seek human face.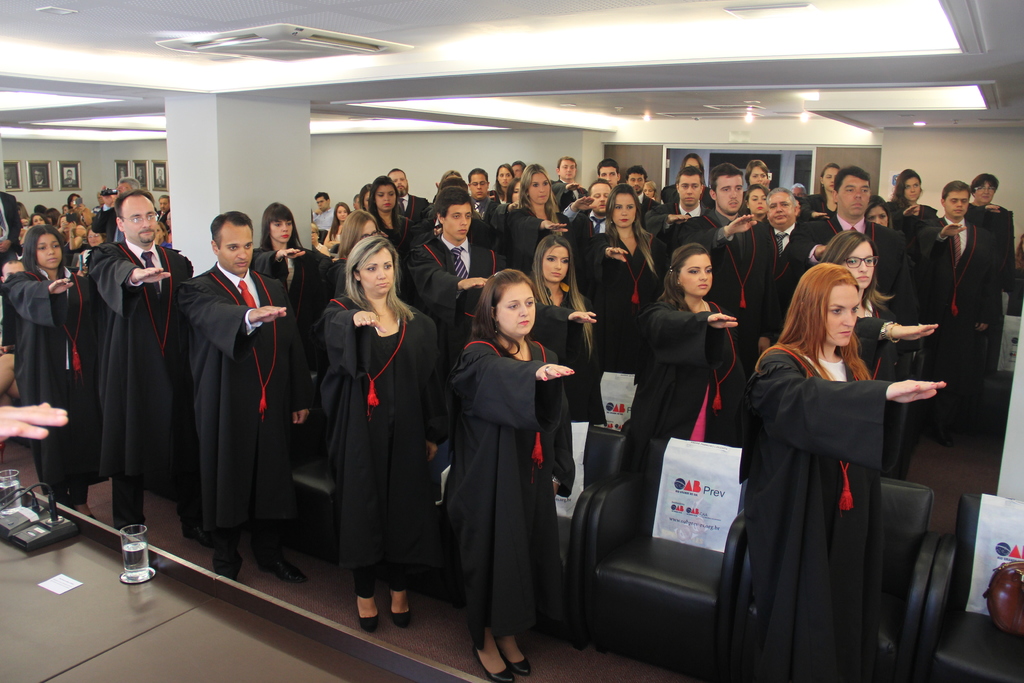
x1=902, y1=173, x2=920, y2=202.
